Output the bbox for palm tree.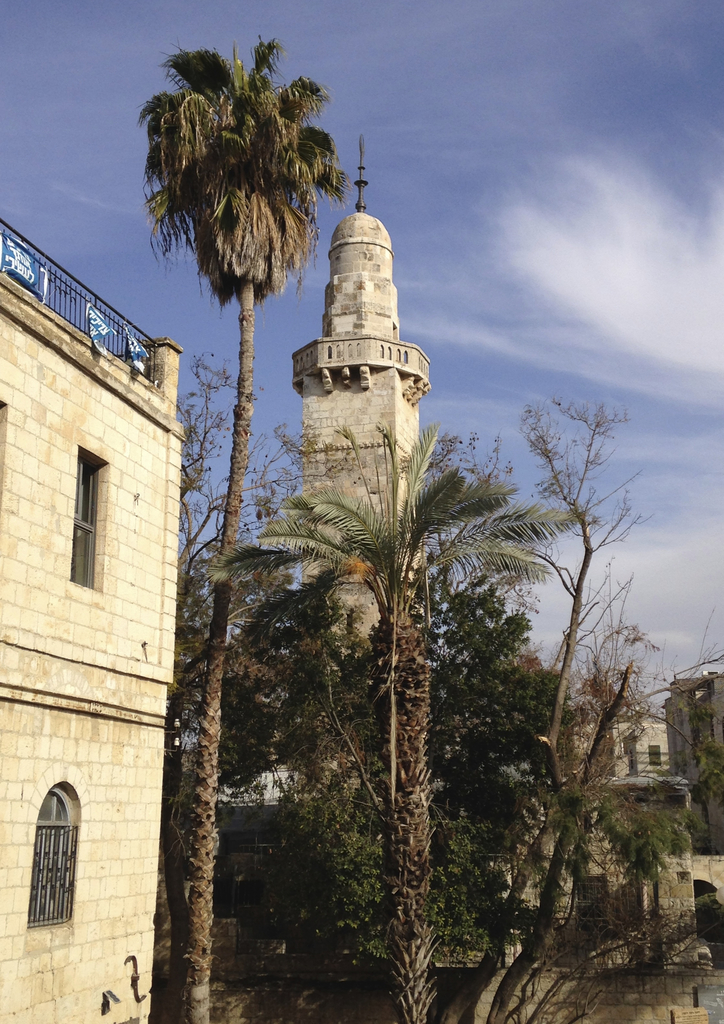
select_region(240, 514, 398, 996).
